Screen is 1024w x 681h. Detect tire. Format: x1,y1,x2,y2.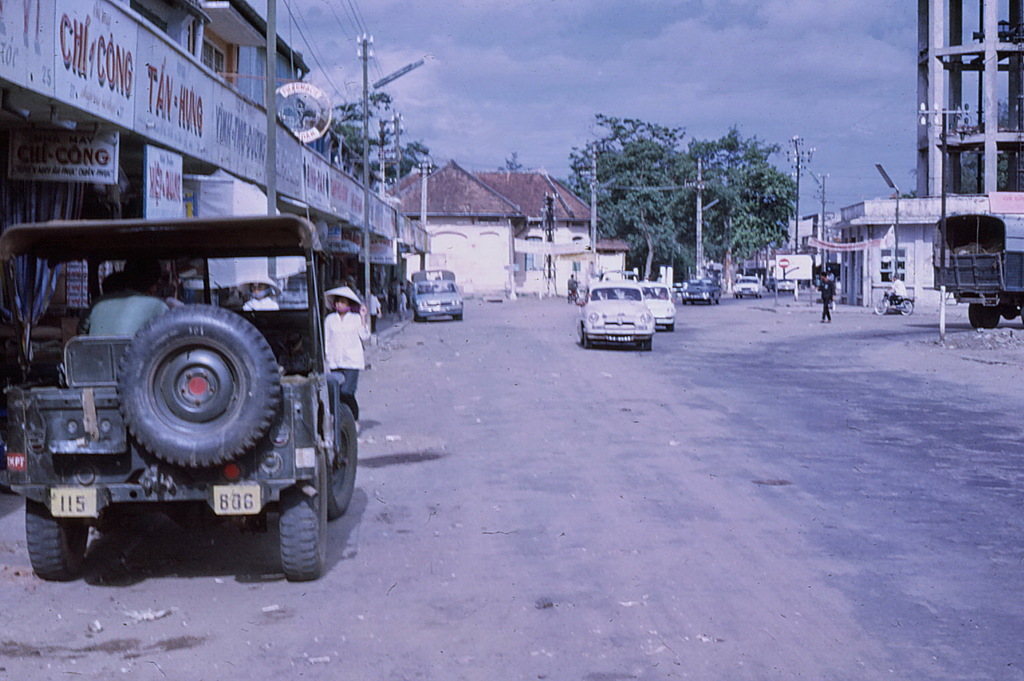
275,480,330,582.
